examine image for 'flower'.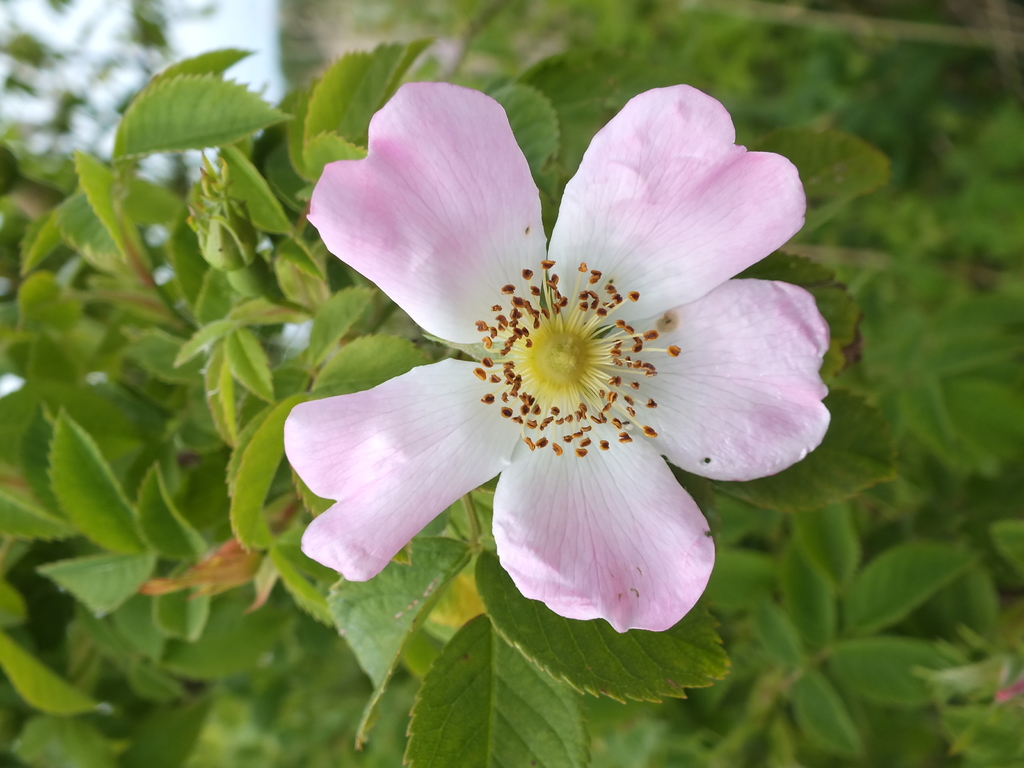
Examination result: <box>275,74,842,656</box>.
